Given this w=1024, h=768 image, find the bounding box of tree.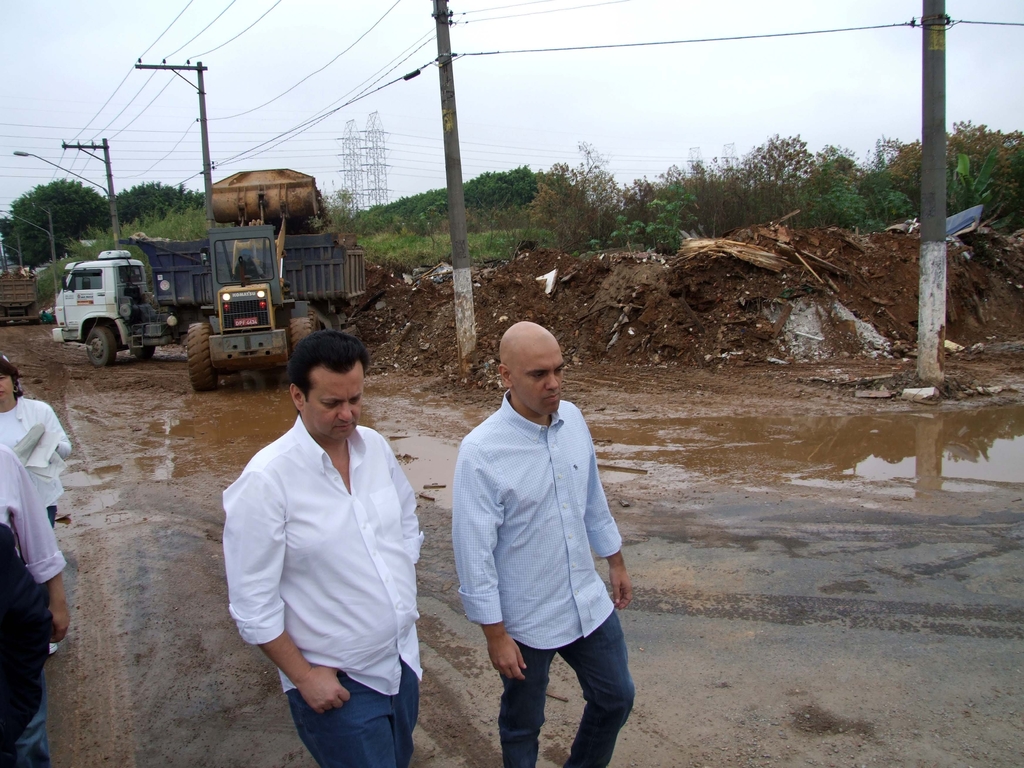
locate(890, 118, 1023, 228).
